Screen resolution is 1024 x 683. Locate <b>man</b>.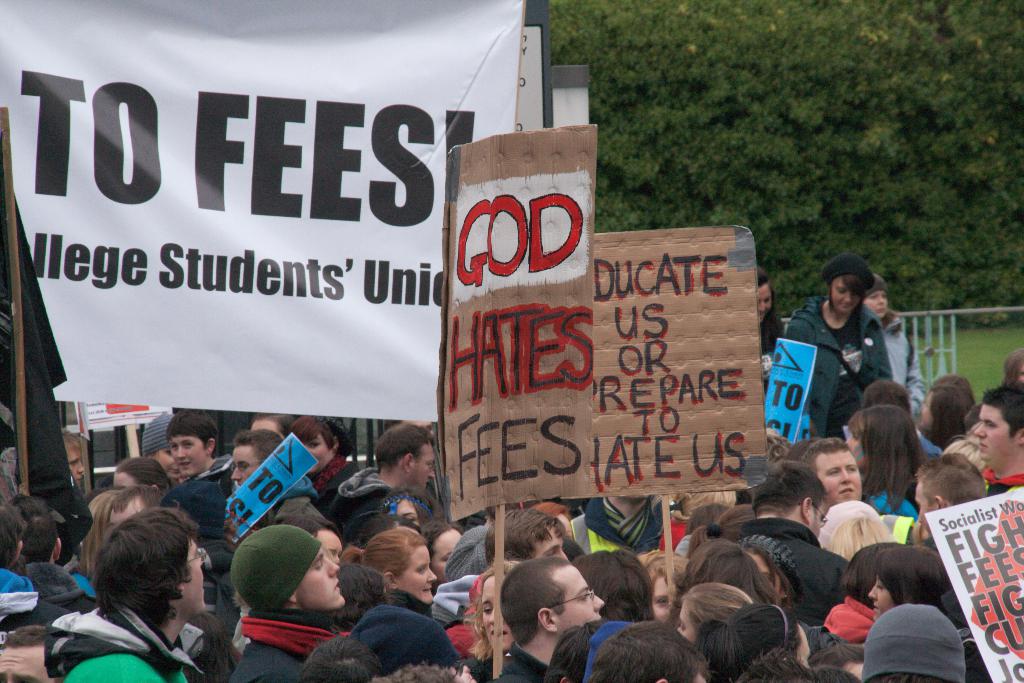
229/431/328/531.
